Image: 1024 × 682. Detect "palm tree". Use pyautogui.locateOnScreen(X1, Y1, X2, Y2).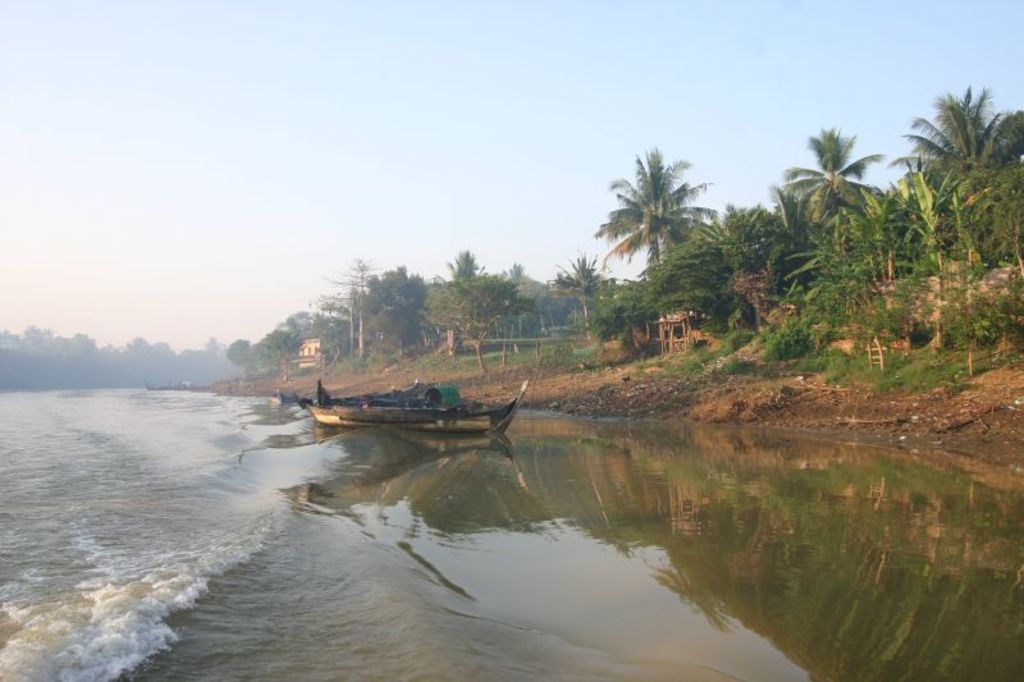
pyautogui.locateOnScreen(600, 143, 719, 319).
